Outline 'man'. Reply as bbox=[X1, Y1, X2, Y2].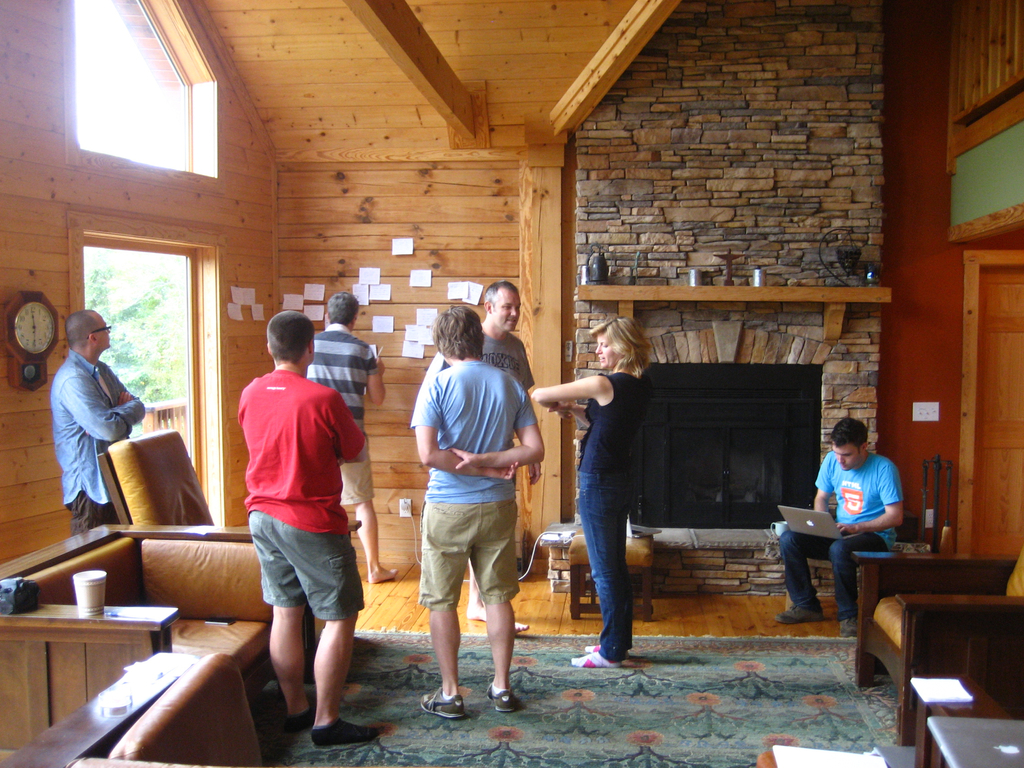
bbox=[49, 305, 149, 525].
